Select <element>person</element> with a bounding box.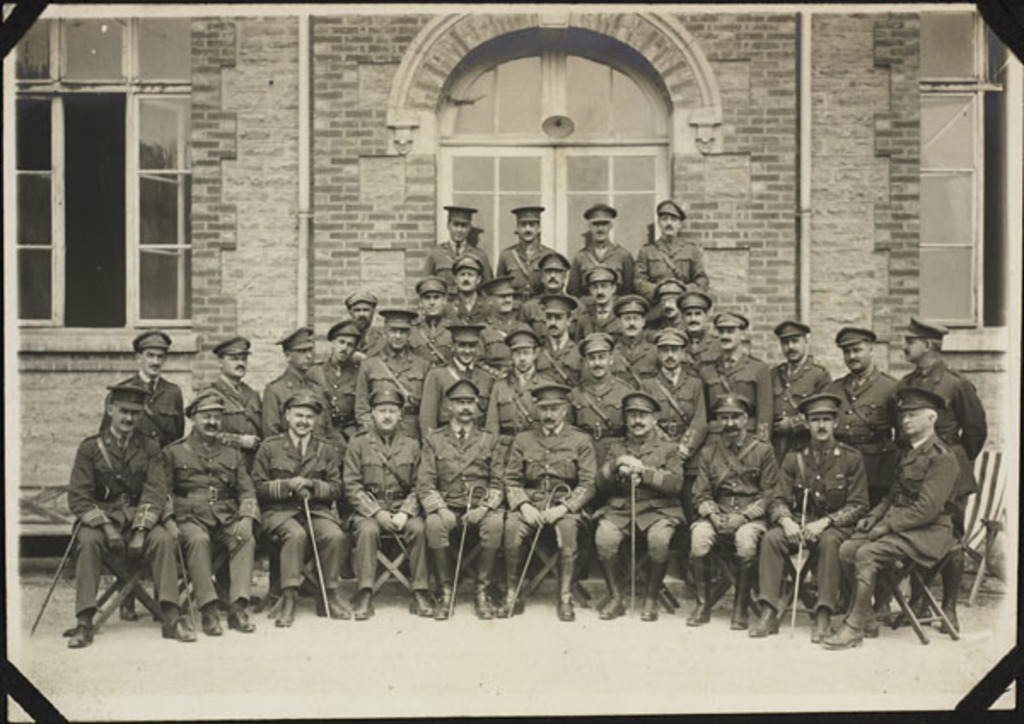
(left=58, top=328, right=183, bottom=656).
